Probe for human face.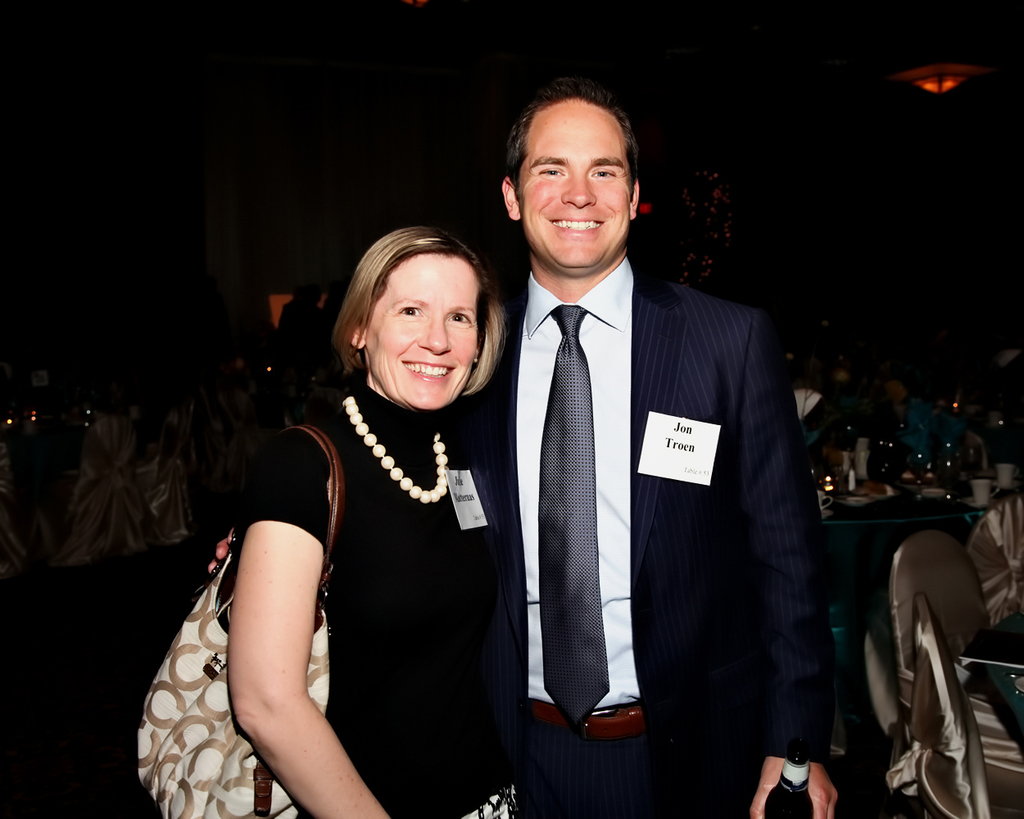
Probe result: [519,98,630,269].
